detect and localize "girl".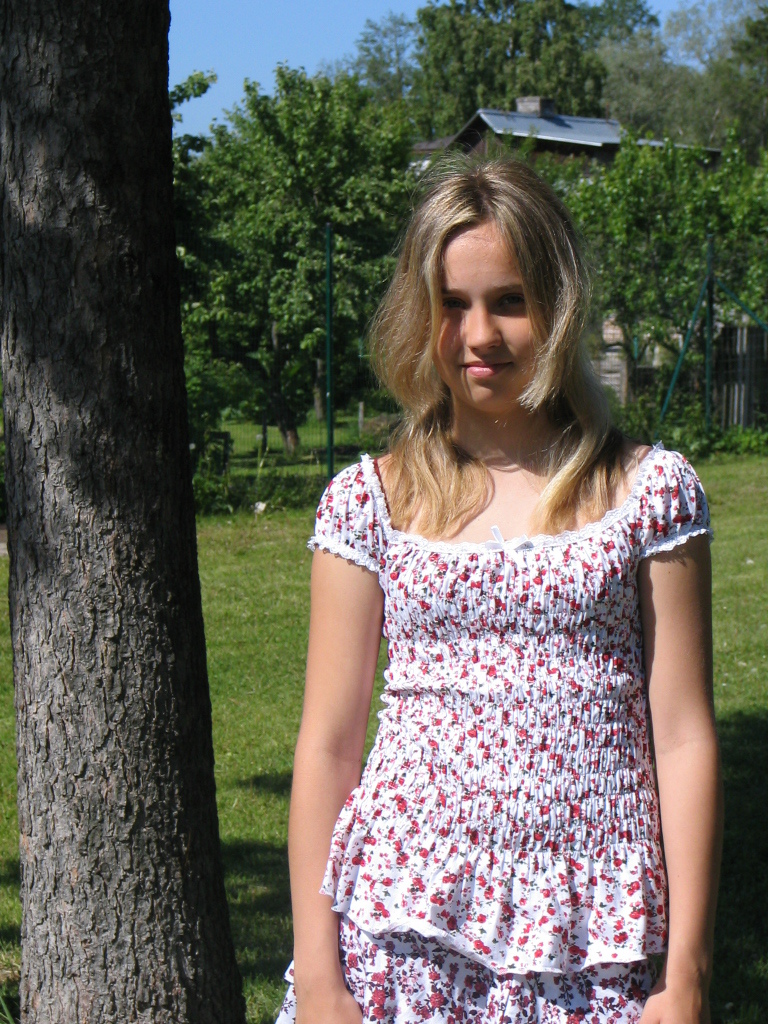
Localized at l=271, t=146, r=716, b=1023.
